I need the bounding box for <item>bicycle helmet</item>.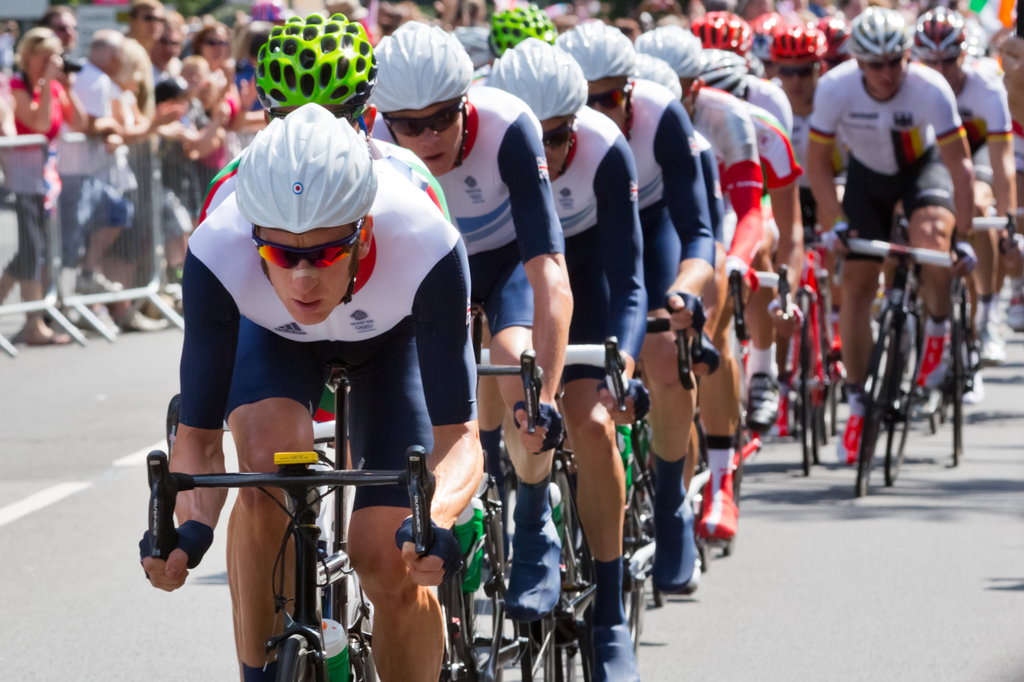
Here it is: {"x1": 480, "y1": 34, "x2": 588, "y2": 116}.
